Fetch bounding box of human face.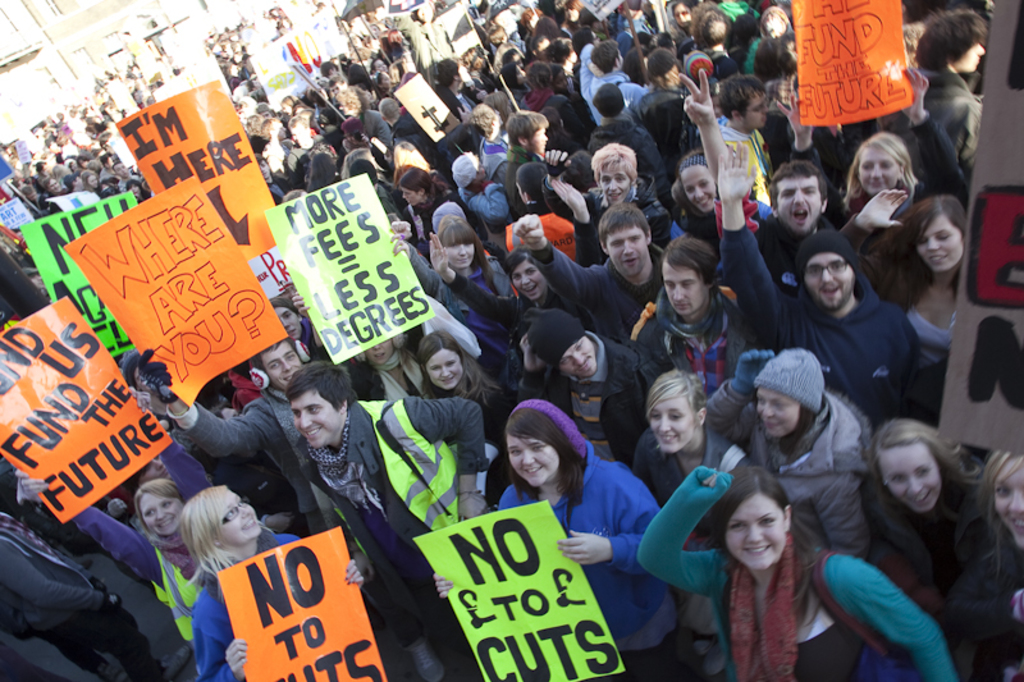
Bbox: 293, 388, 346, 445.
